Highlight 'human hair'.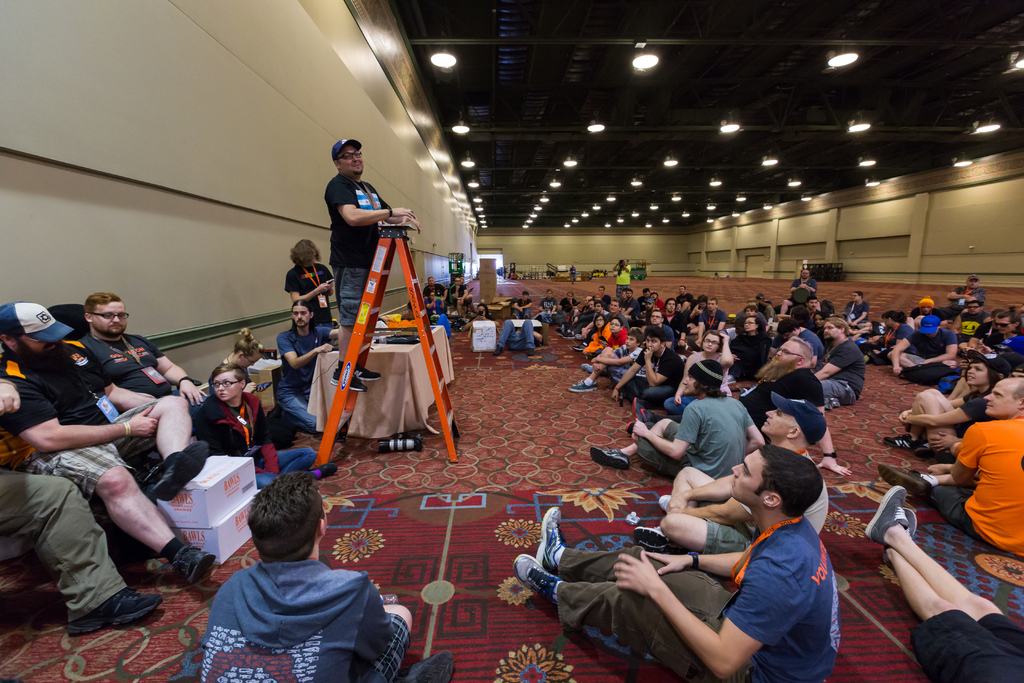
Highlighted region: crop(428, 292, 435, 301).
